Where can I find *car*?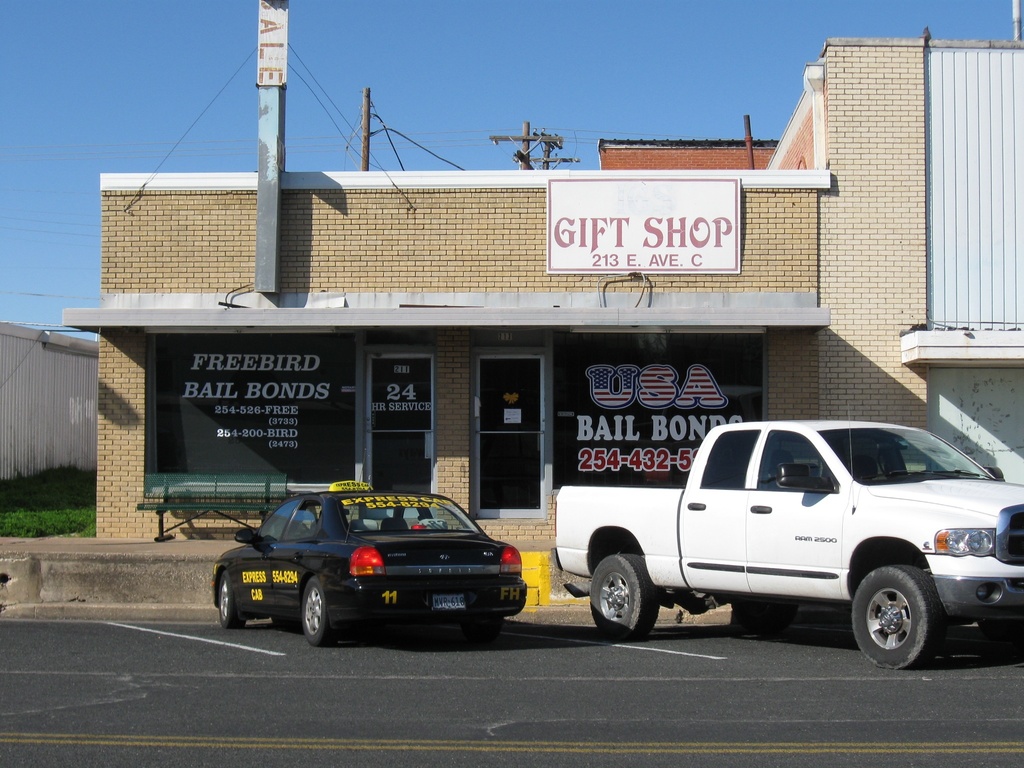
You can find it at box(207, 479, 550, 645).
